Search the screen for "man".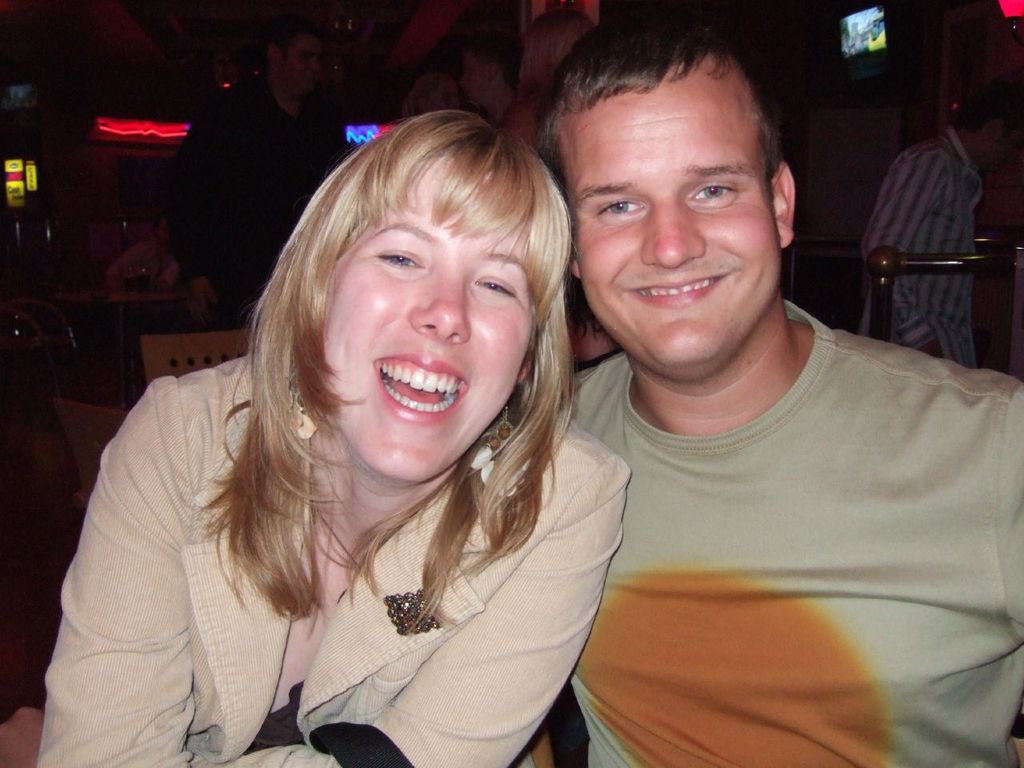
Found at detection(861, 98, 1023, 373).
